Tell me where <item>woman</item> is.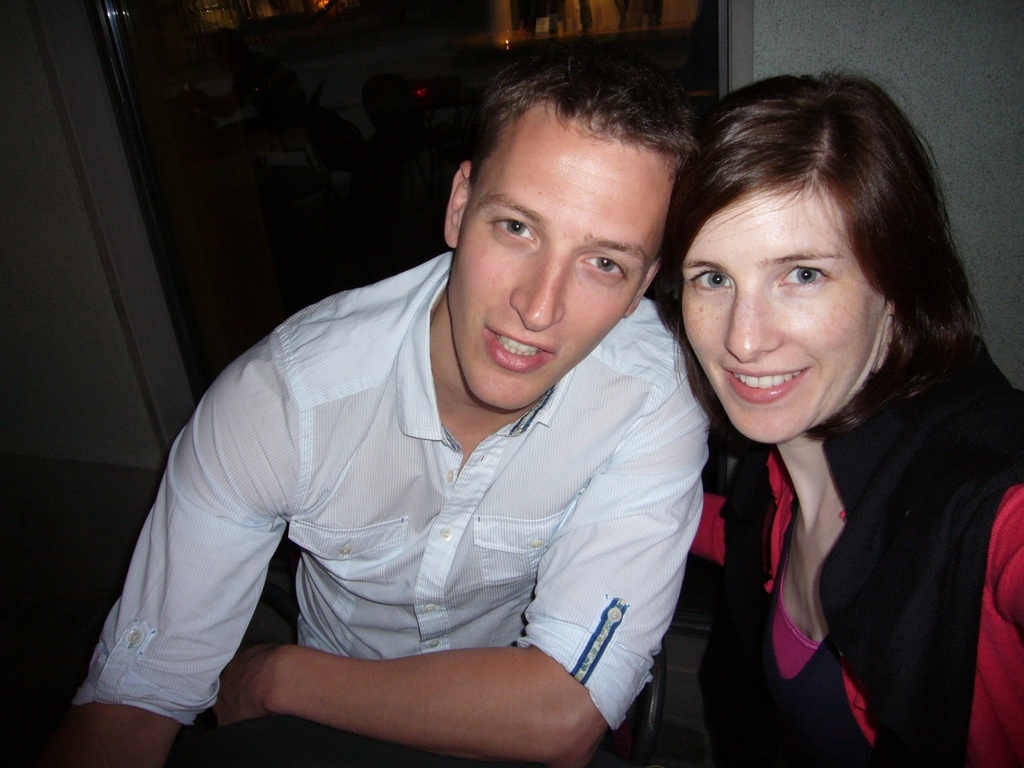
<item>woman</item> is at (627, 70, 1004, 767).
